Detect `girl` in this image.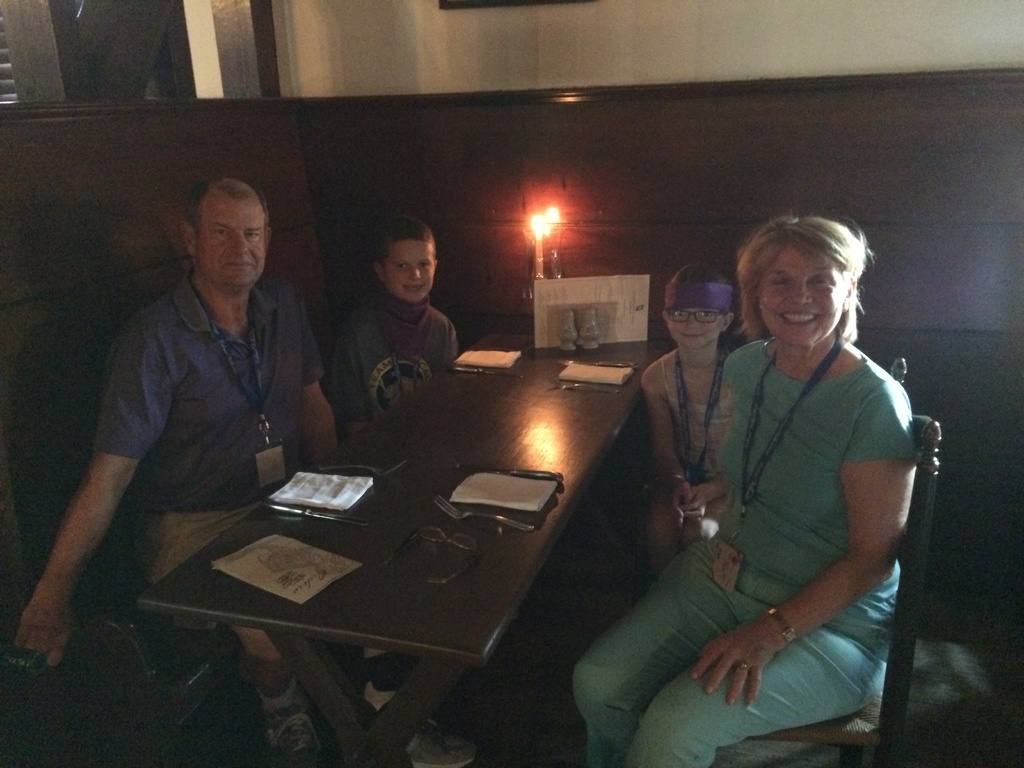
Detection: <region>641, 276, 757, 550</region>.
